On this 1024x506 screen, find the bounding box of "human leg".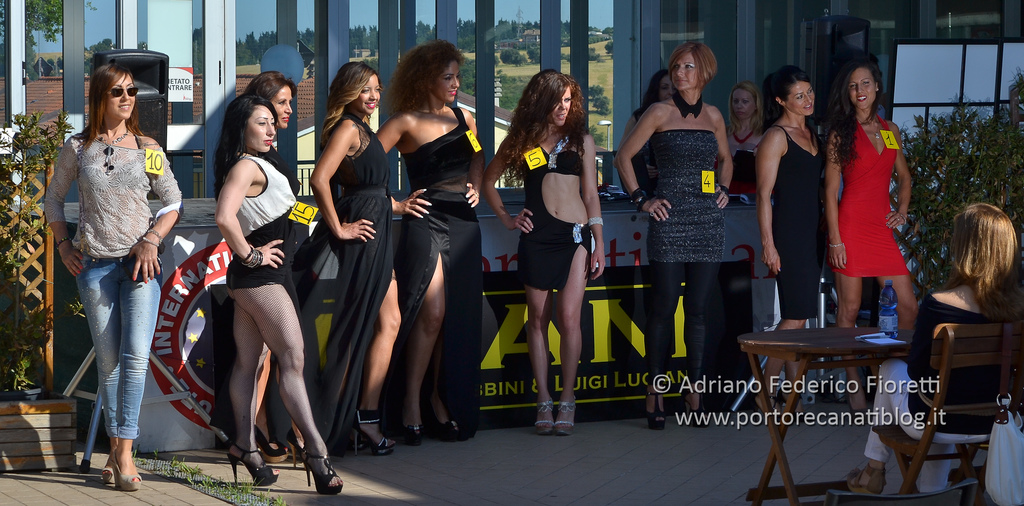
Bounding box: <region>835, 368, 921, 489</region>.
